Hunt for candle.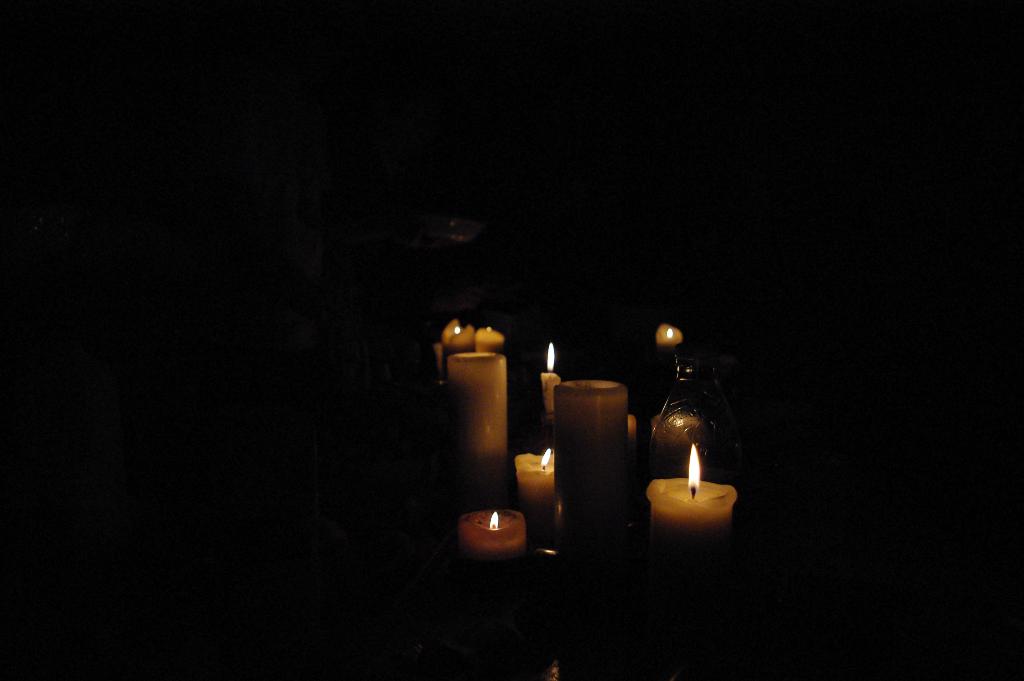
Hunted down at <bbox>451, 343, 505, 456</bbox>.
